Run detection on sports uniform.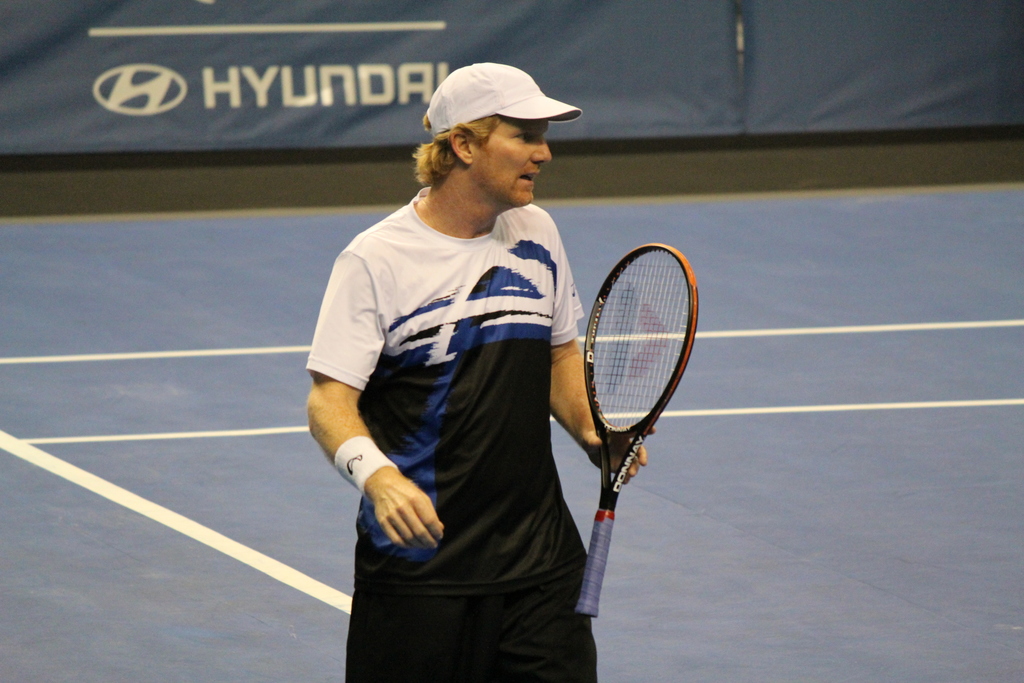
Result: 302, 57, 621, 682.
